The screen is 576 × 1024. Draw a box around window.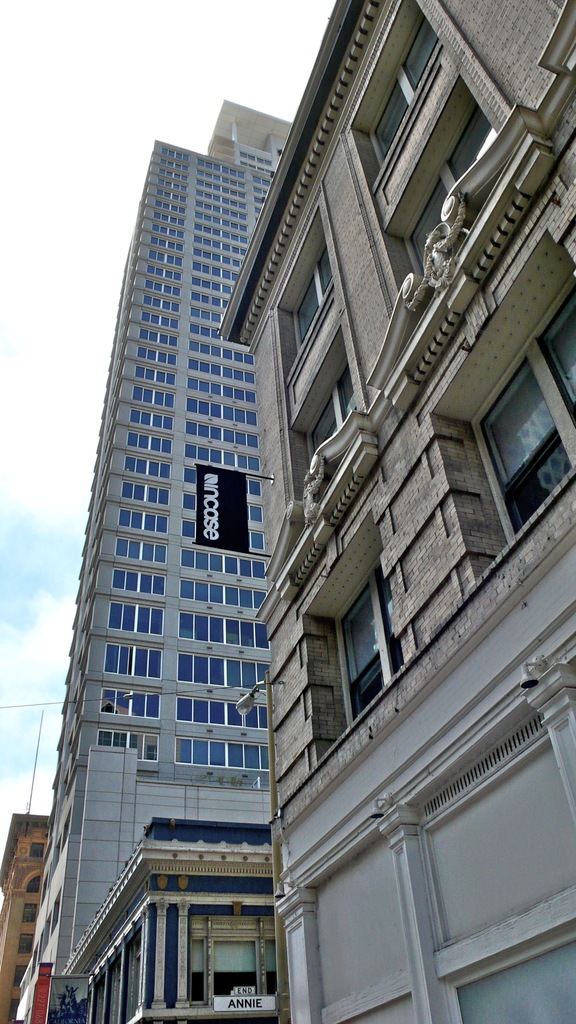
<box>28,835,41,854</box>.
